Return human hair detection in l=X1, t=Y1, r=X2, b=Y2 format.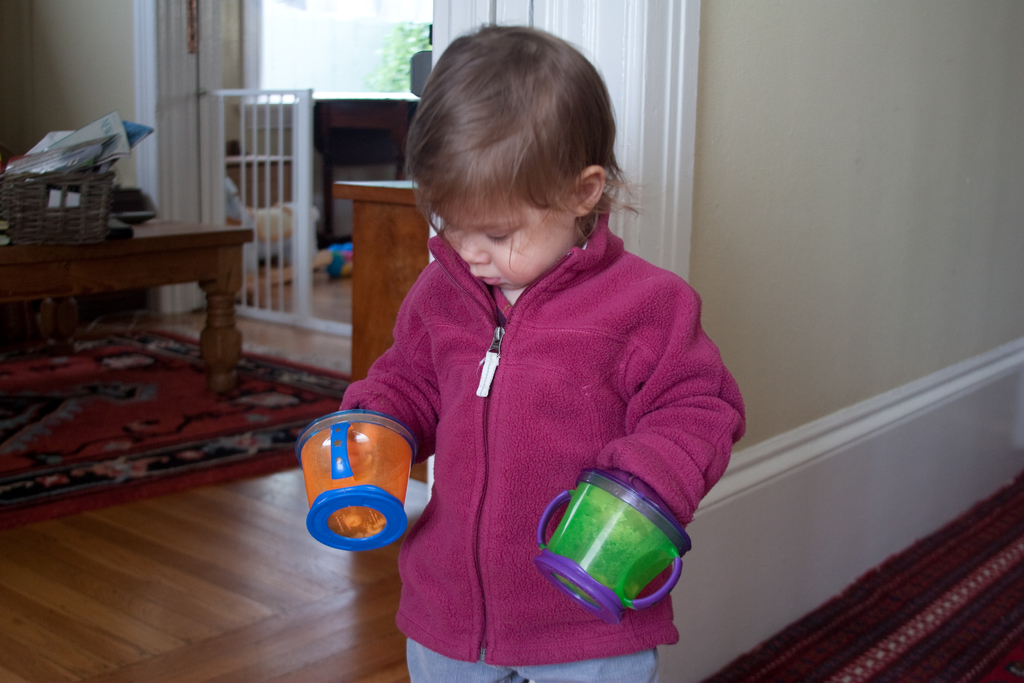
l=401, t=18, r=613, b=257.
